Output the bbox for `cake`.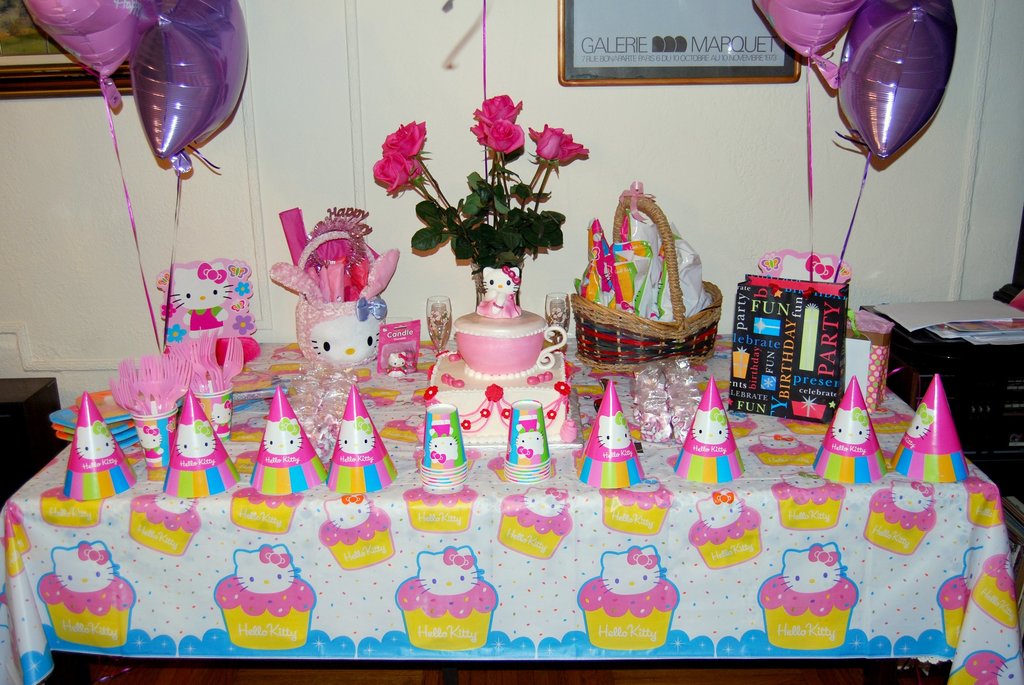
bbox=[404, 485, 472, 536].
